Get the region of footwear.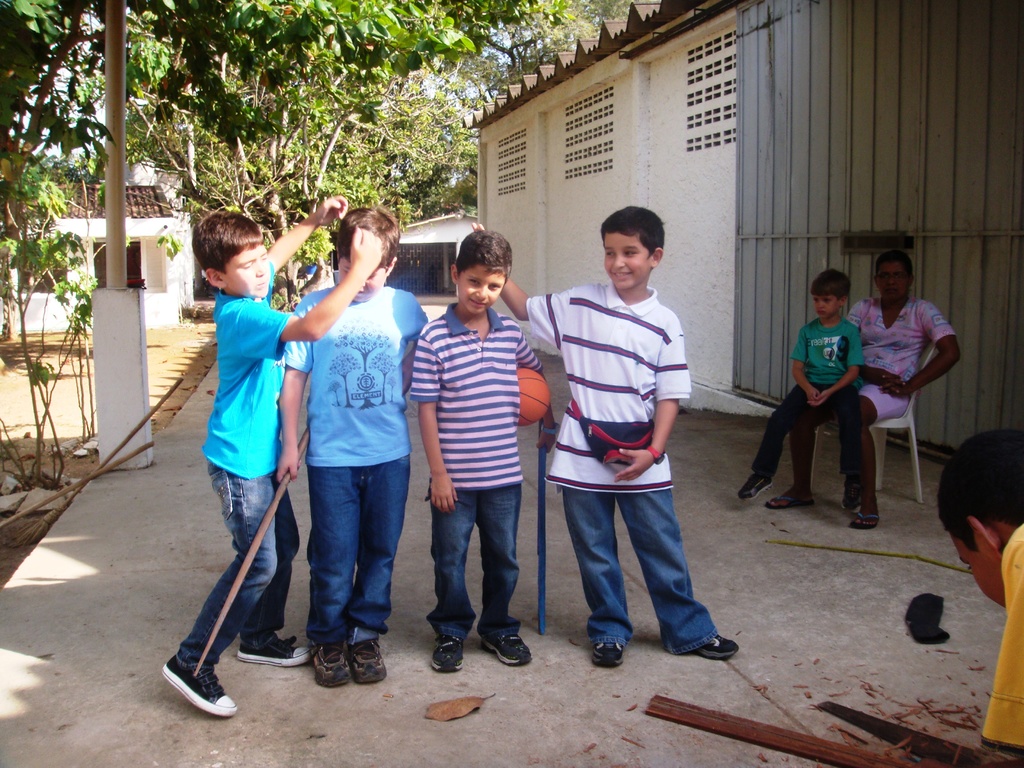
left=591, top=643, right=626, bottom=669.
